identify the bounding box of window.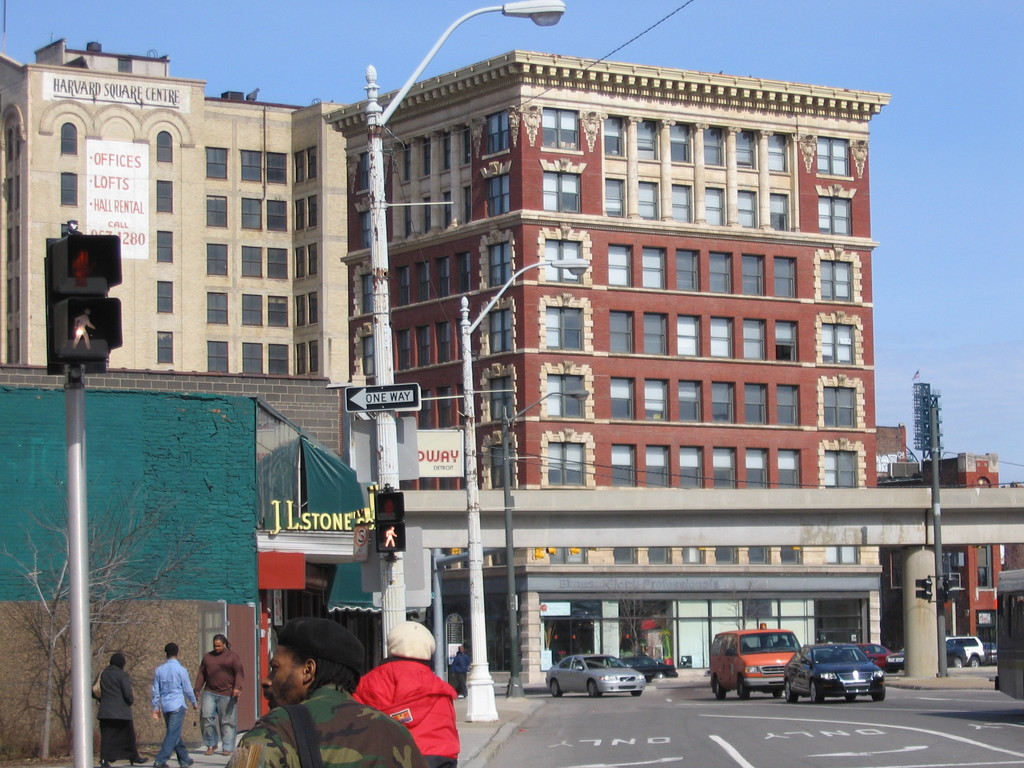
x1=817 y1=323 x2=854 y2=364.
